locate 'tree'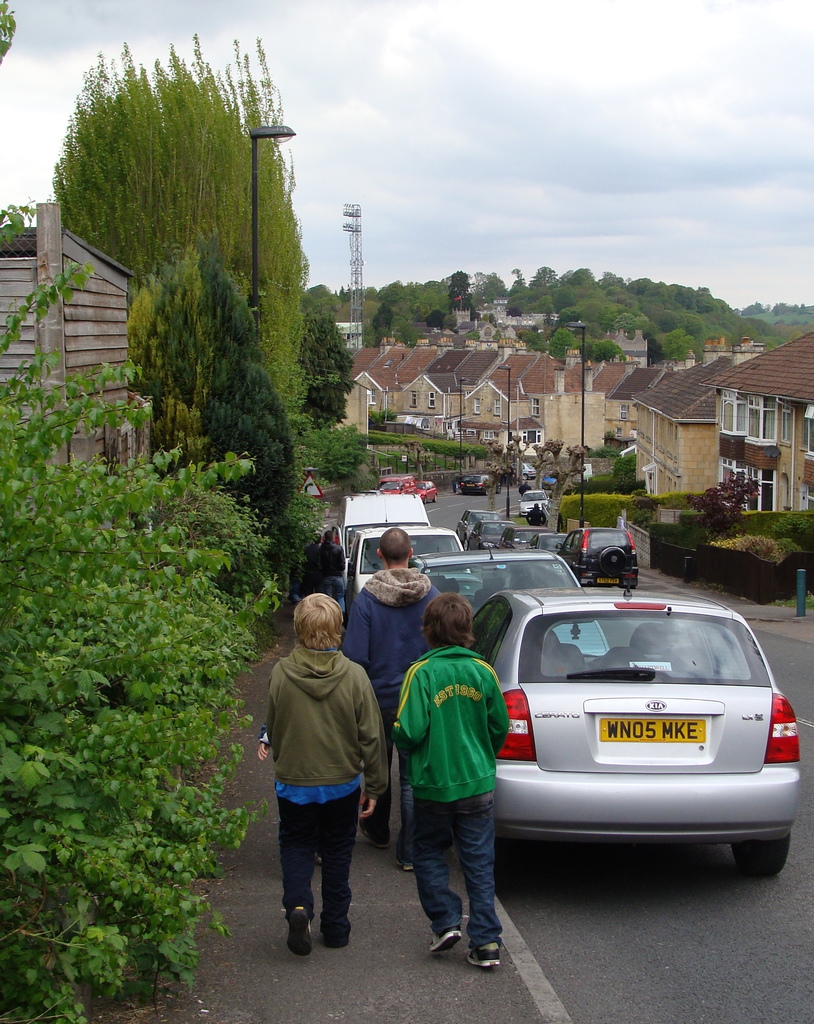
rect(549, 330, 578, 360)
